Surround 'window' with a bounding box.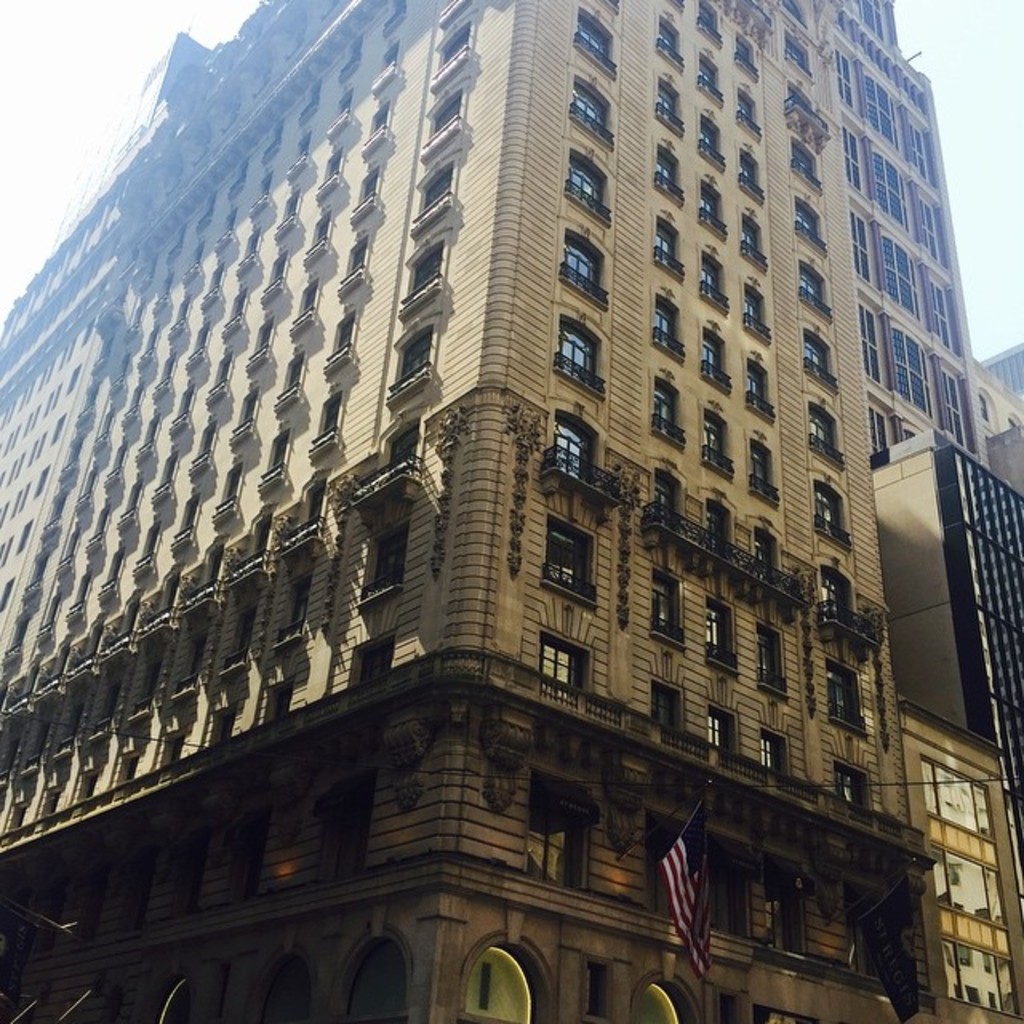
box(61, 870, 107, 955).
